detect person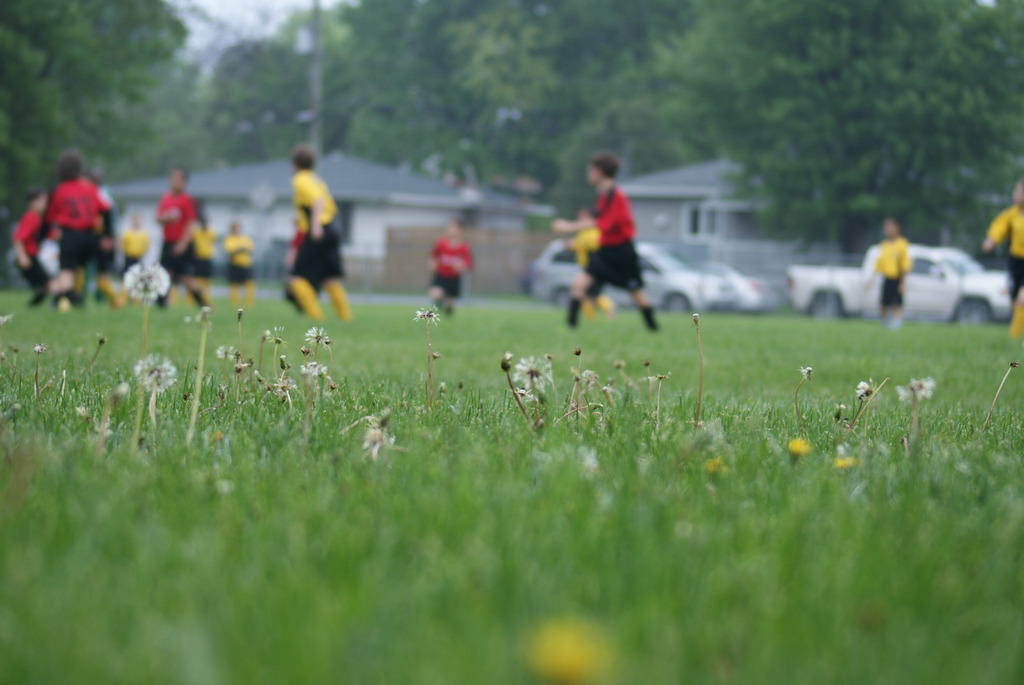
bbox=(221, 219, 261, 303)
